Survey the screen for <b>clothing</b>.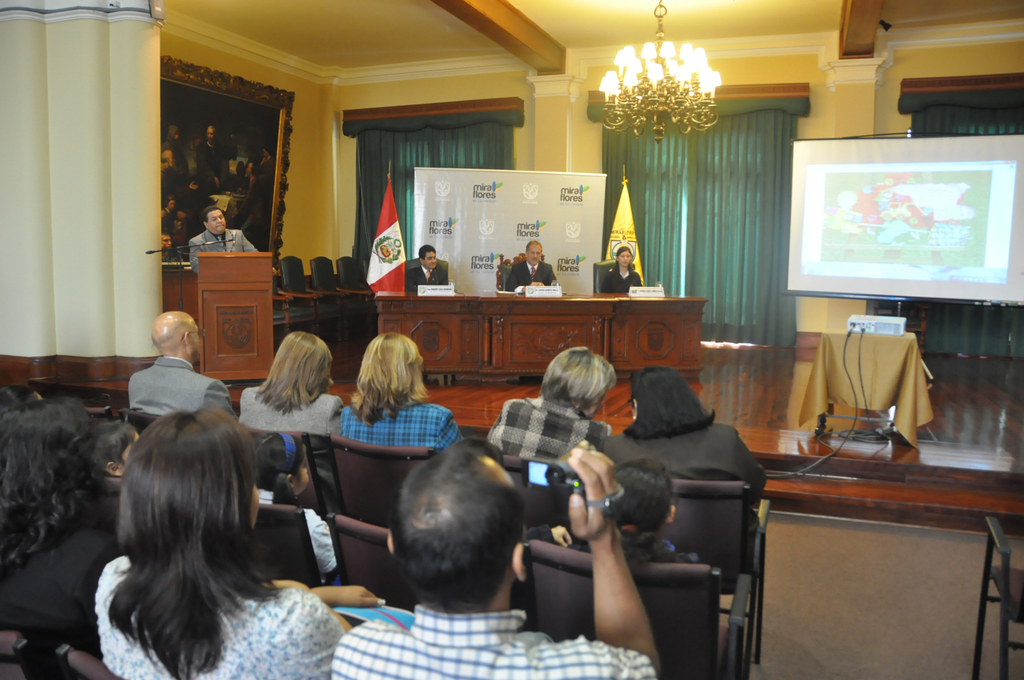
Survey found: (x1=503, y1=257, x2=556, y2=287).
